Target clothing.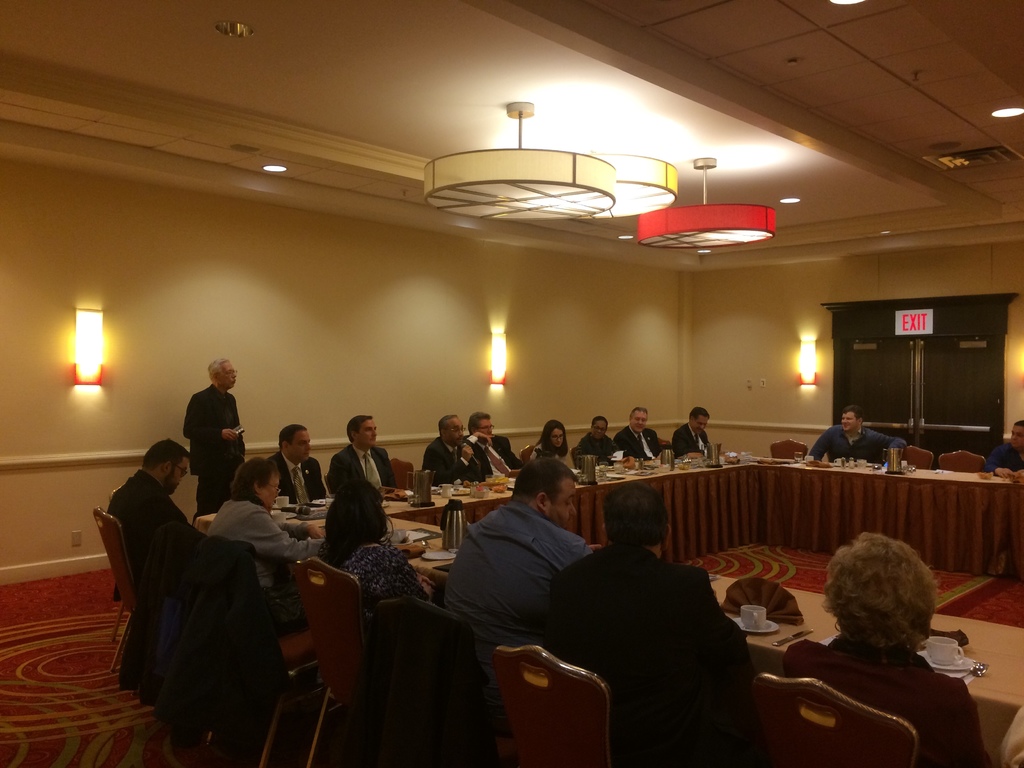
Target region: box(808, 422, 908, 463).
